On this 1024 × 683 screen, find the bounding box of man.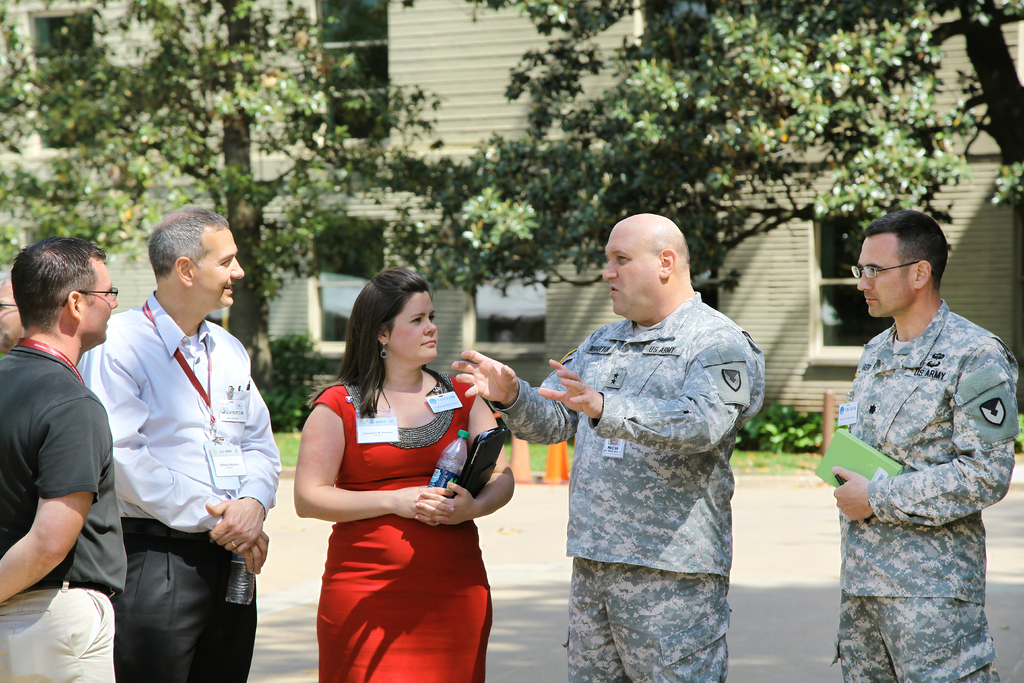
Bounding box: [x1=820, y1=204, x2=1018, y2=682].
